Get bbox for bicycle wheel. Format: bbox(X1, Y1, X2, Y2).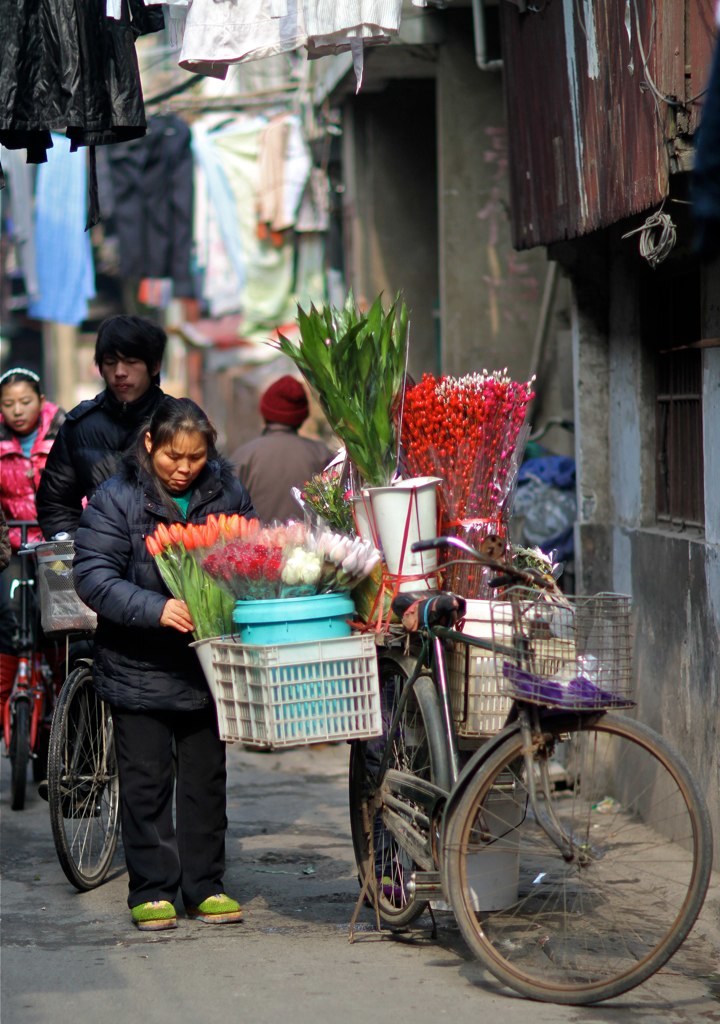
bbox(438, 694, 702, 1005).
